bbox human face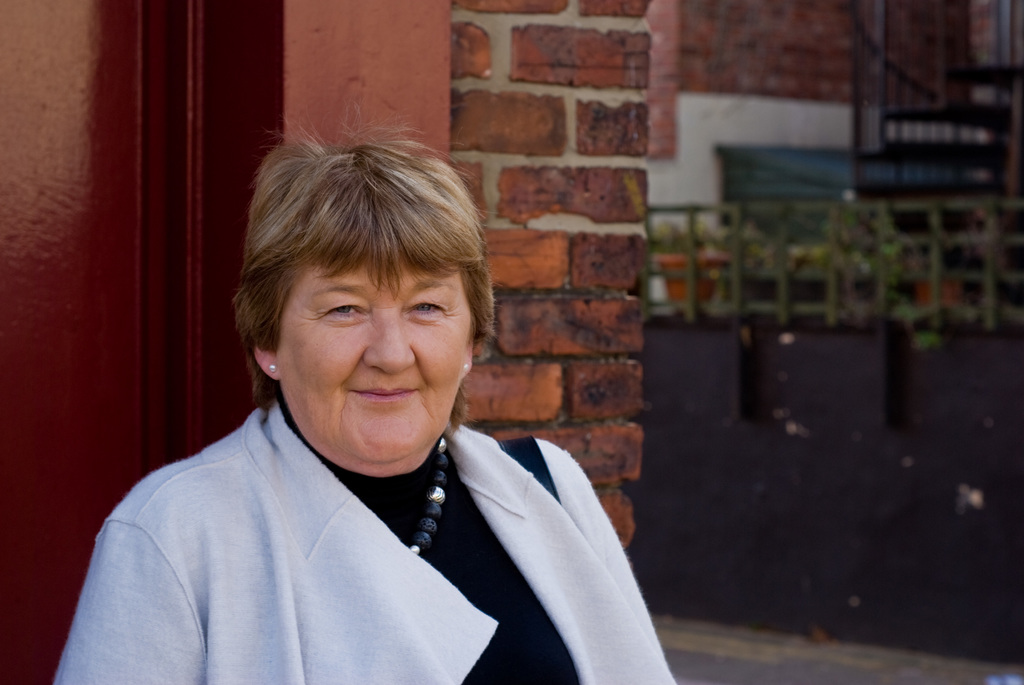
[273,257,474,462]
